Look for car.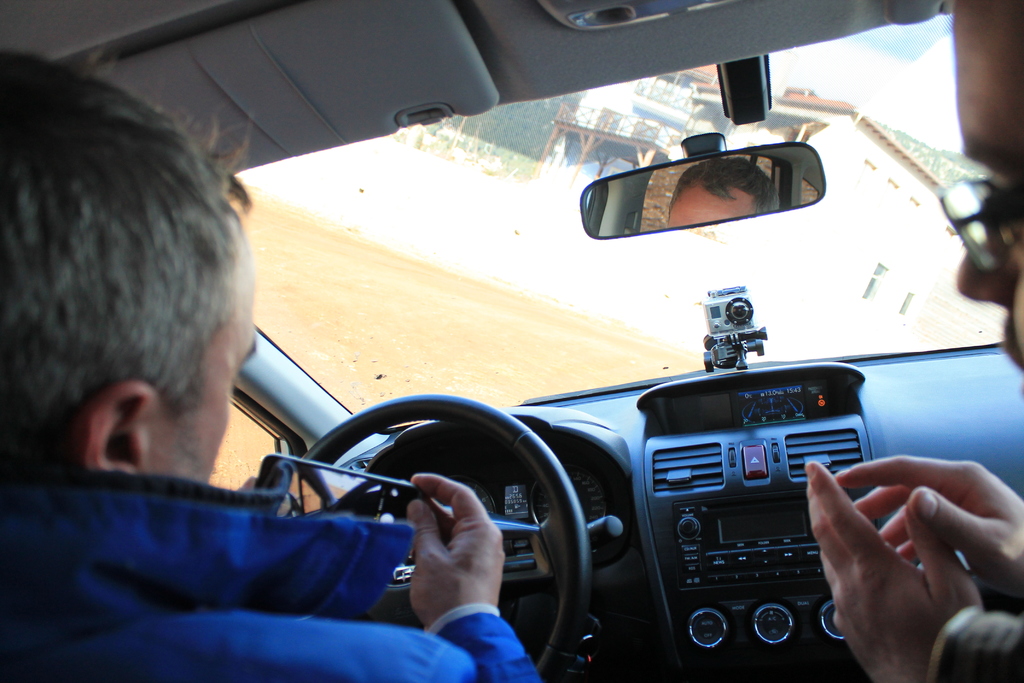
Found: [x1=0, y1=0, x2=1023, y2=682].
